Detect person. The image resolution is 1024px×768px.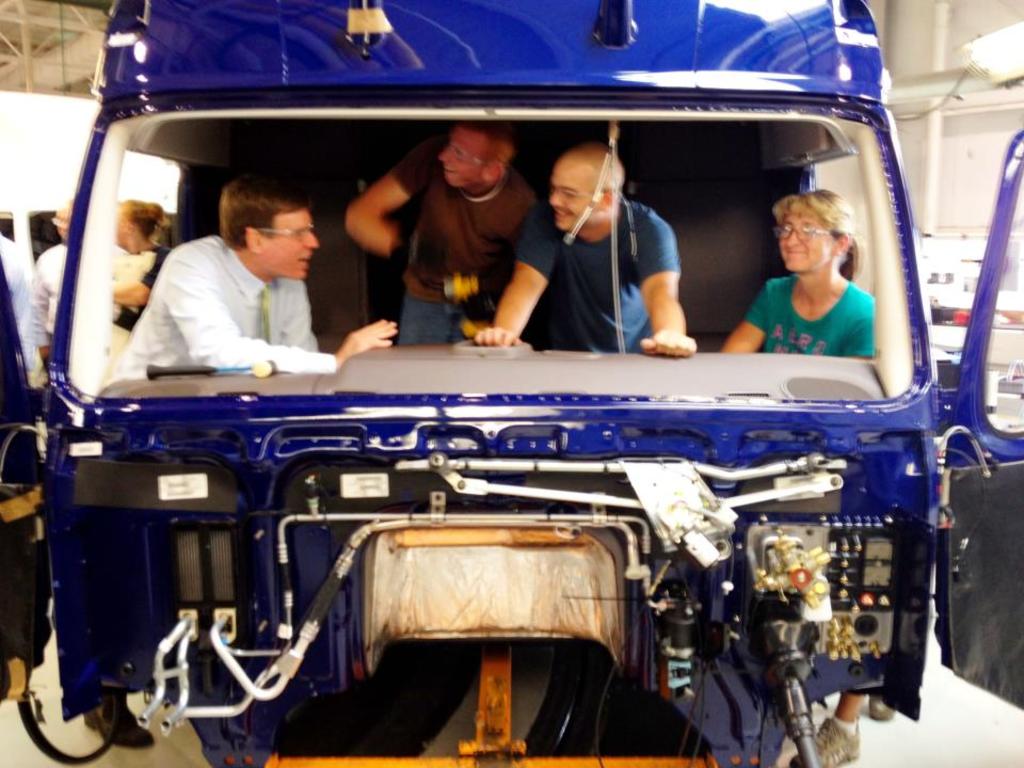
bbox(0, 210, 31, 368).
